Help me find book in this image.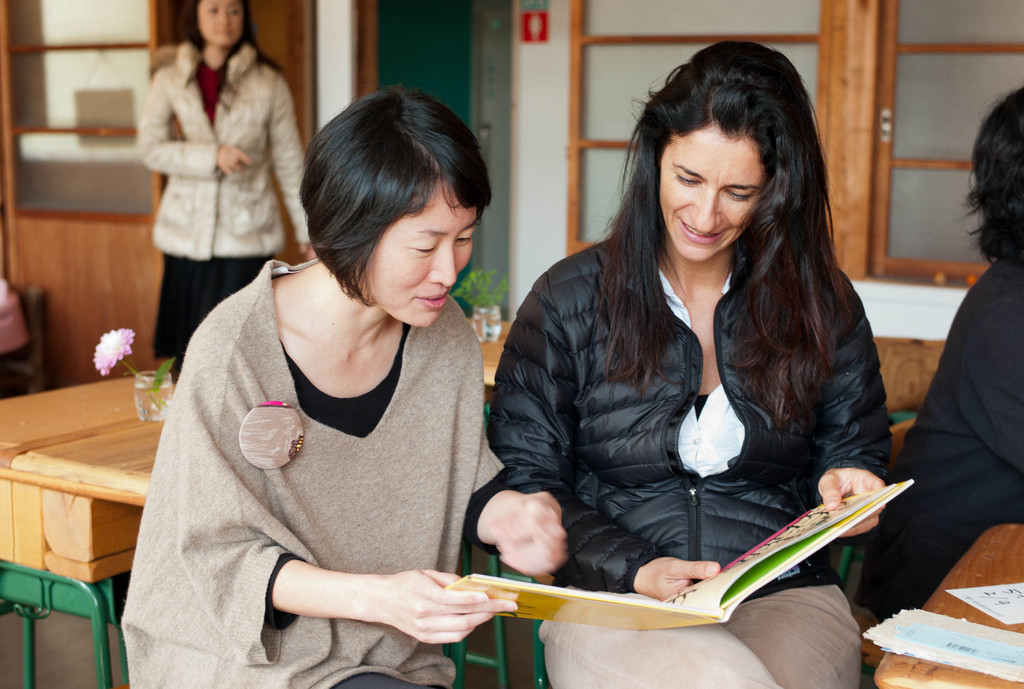
Found it: Rect(440, 470, 915, 629).
